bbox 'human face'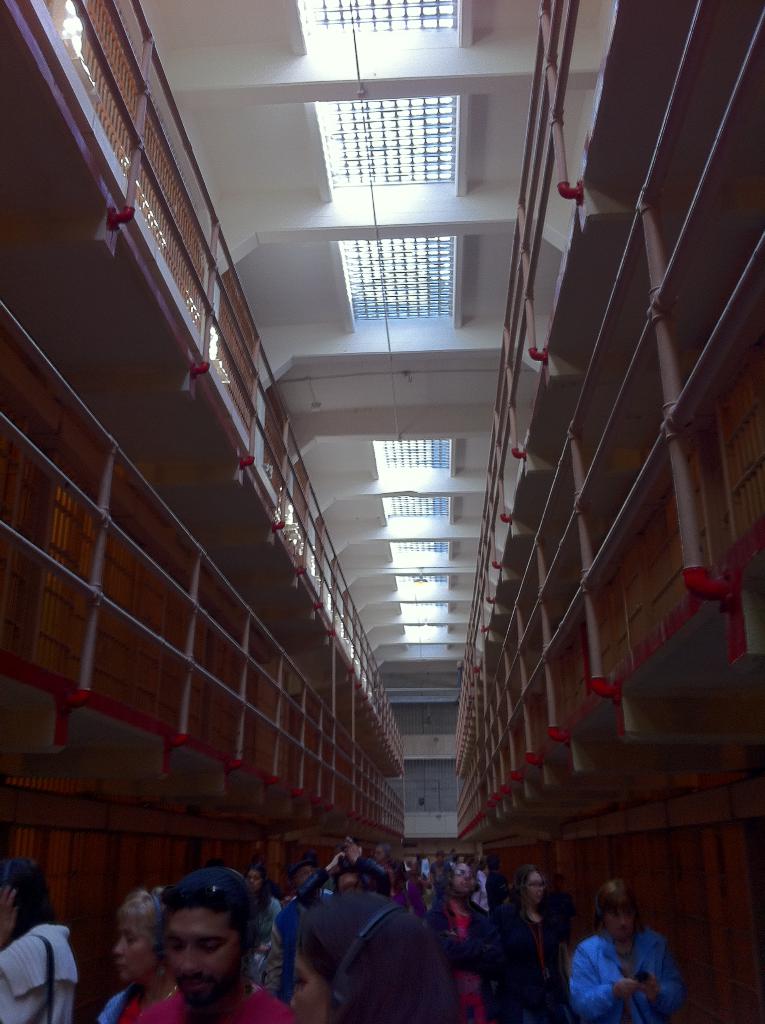
detection(526, 870, 545, 904)
